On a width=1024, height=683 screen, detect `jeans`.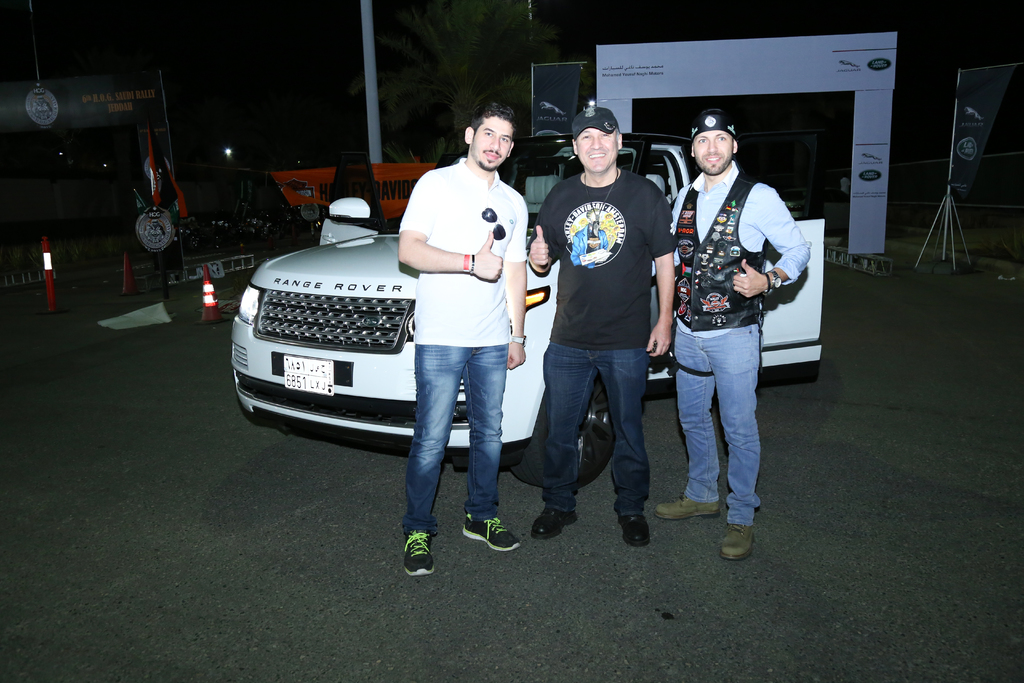
676 323 763 524.
